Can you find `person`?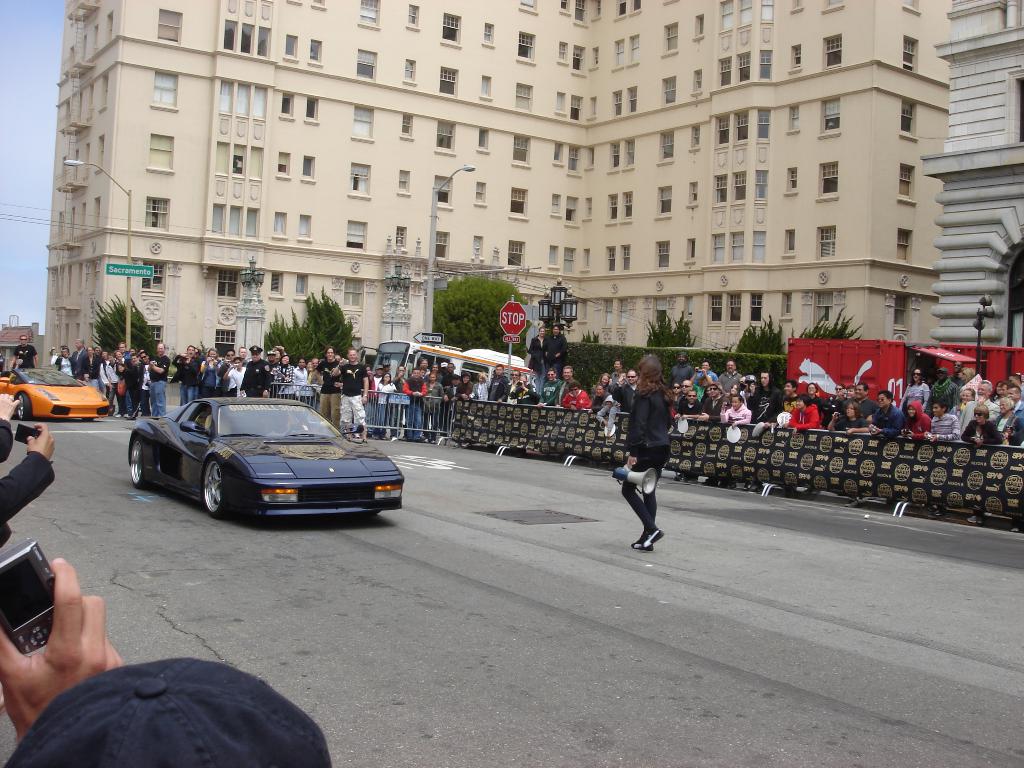
Yes, bounding box: l=608, t=360, r=684, b=559.
